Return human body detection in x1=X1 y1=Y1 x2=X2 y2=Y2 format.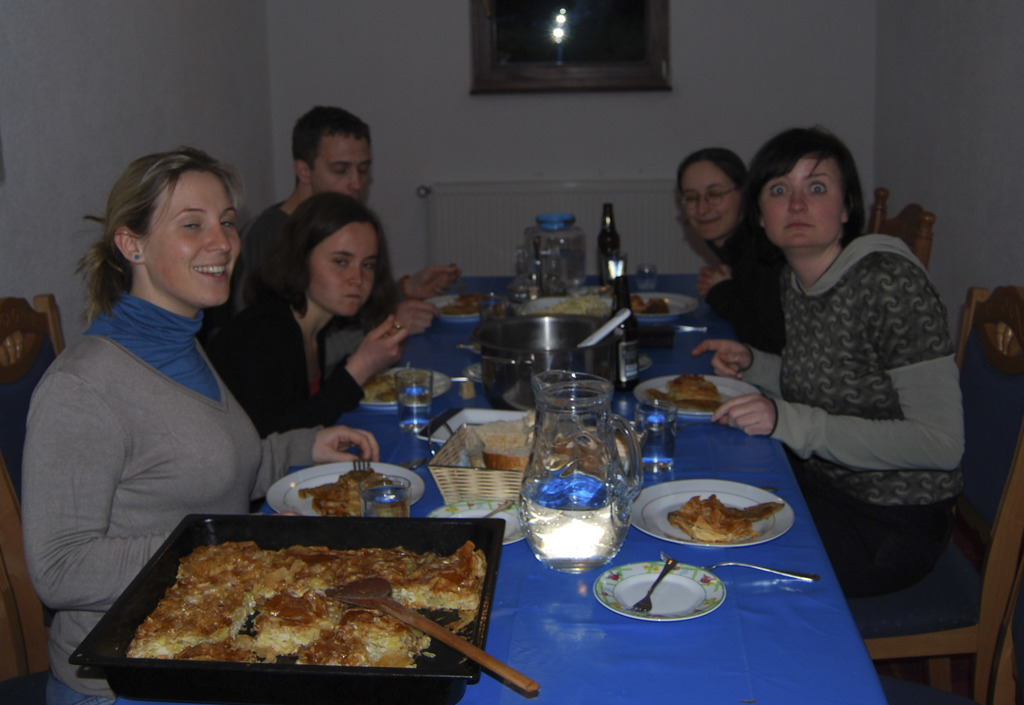
x1=259 y1=109 x2=458 y2=326.
